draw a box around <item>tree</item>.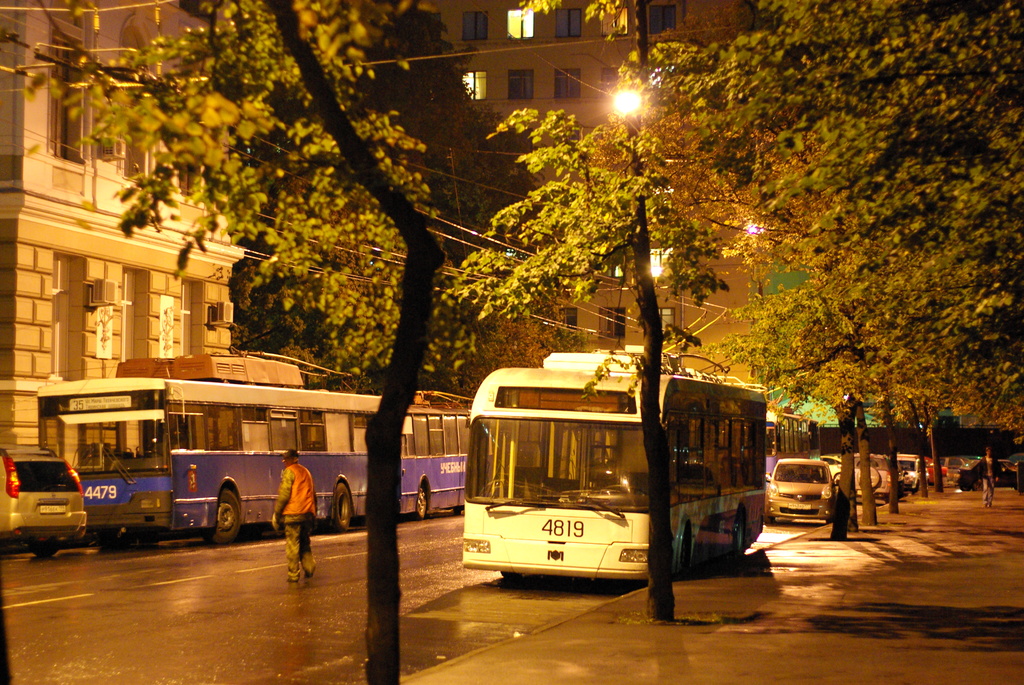
Rect(220, 120, 594, 414).
